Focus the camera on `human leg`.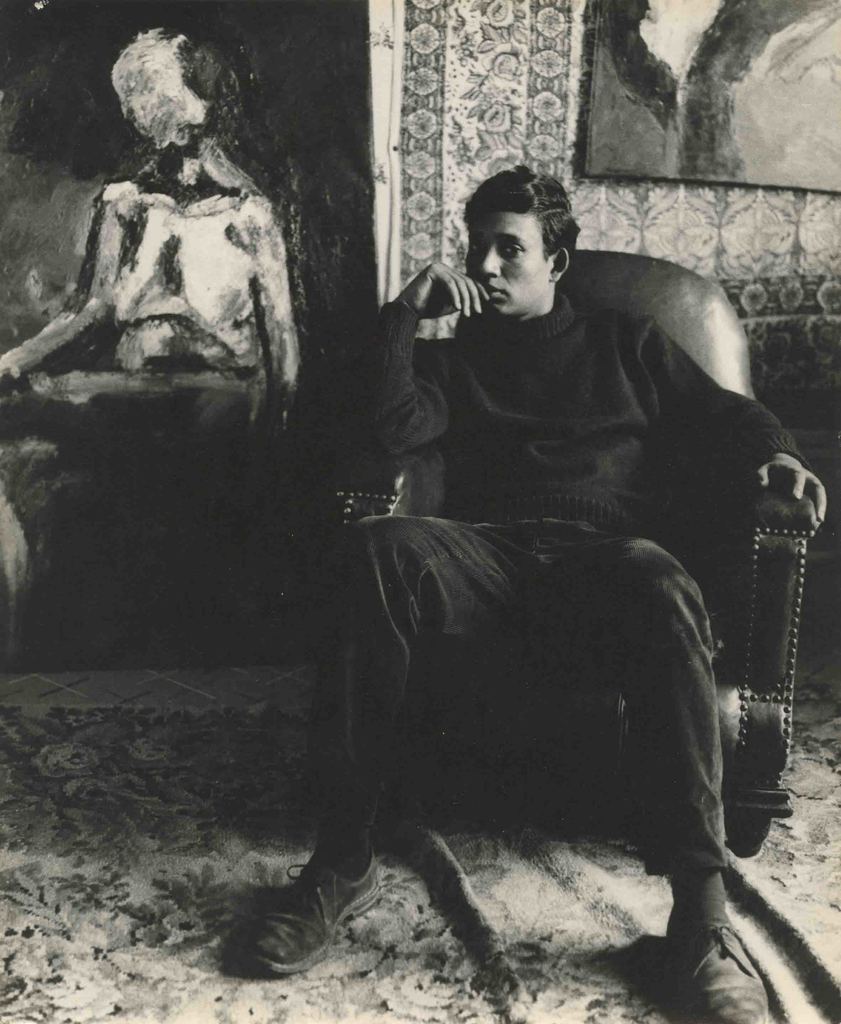
Focus region: bbox(231, 513, 528, 973).
